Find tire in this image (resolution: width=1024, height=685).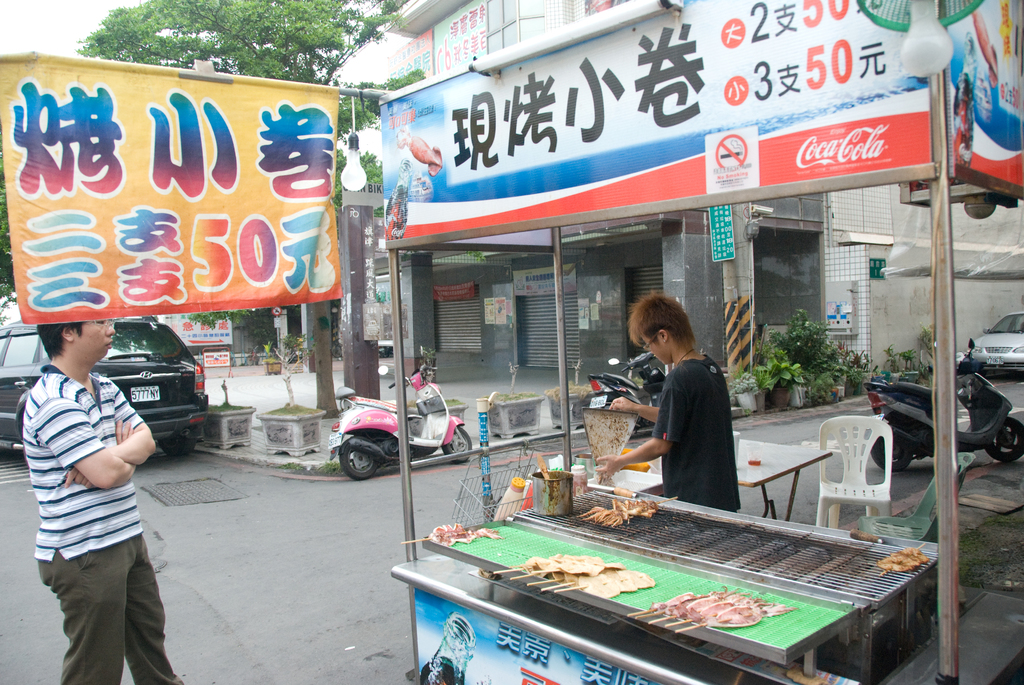
Rect(869, 432, 919, 472).
